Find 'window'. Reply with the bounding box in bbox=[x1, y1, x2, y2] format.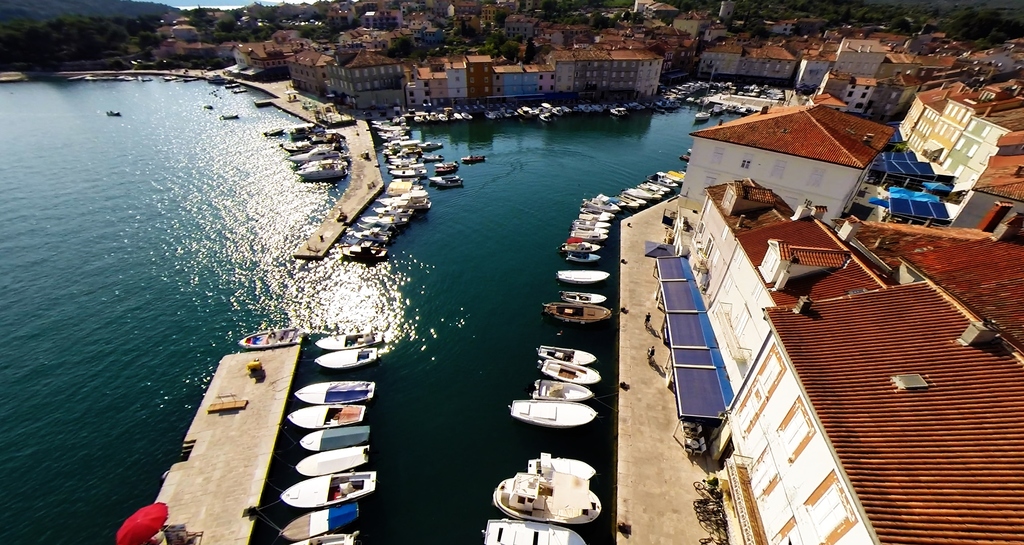
bbox=[941, 157, 950, 166].
